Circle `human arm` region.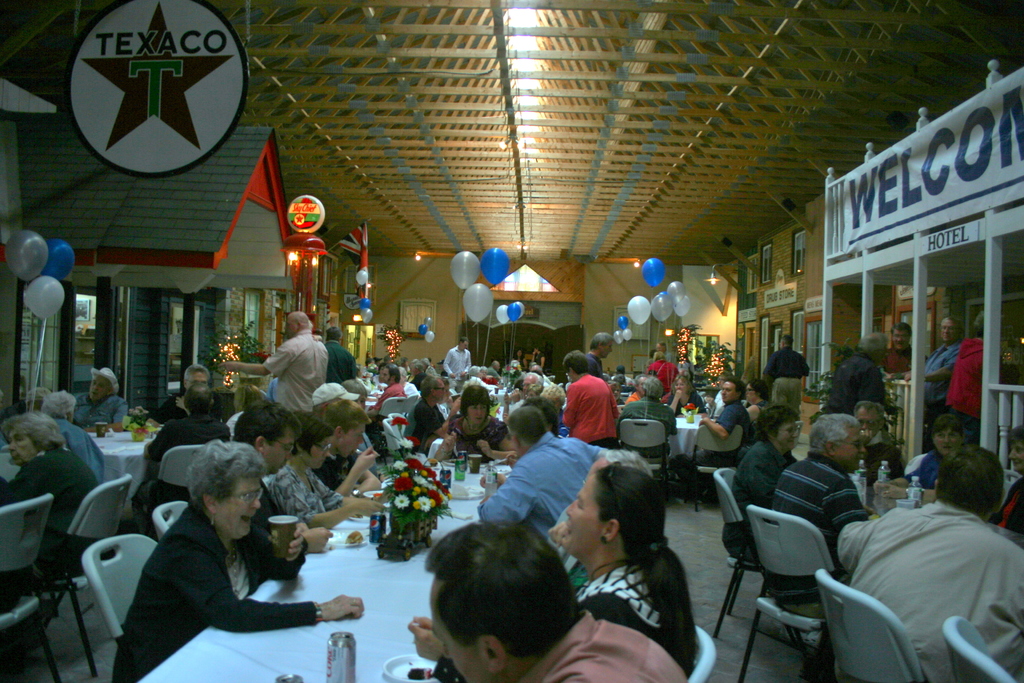
Region: {"left": 902, "top": 357, "right": 950, "bottom": 388}.
